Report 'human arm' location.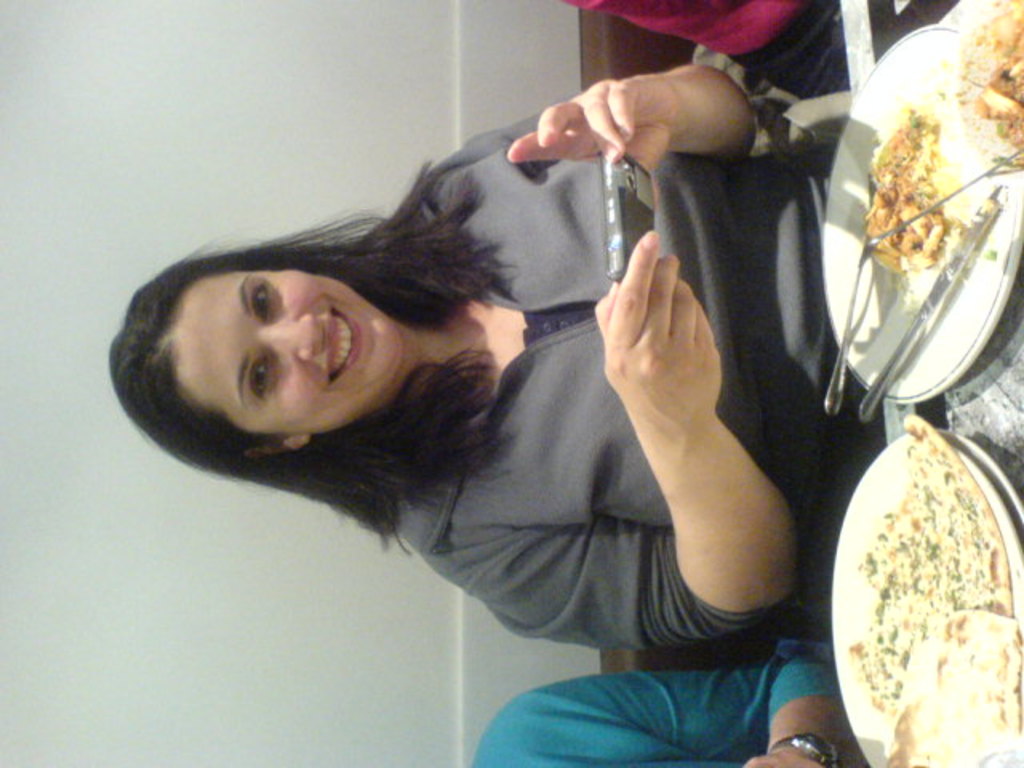
Report: 563,226,784,683.
